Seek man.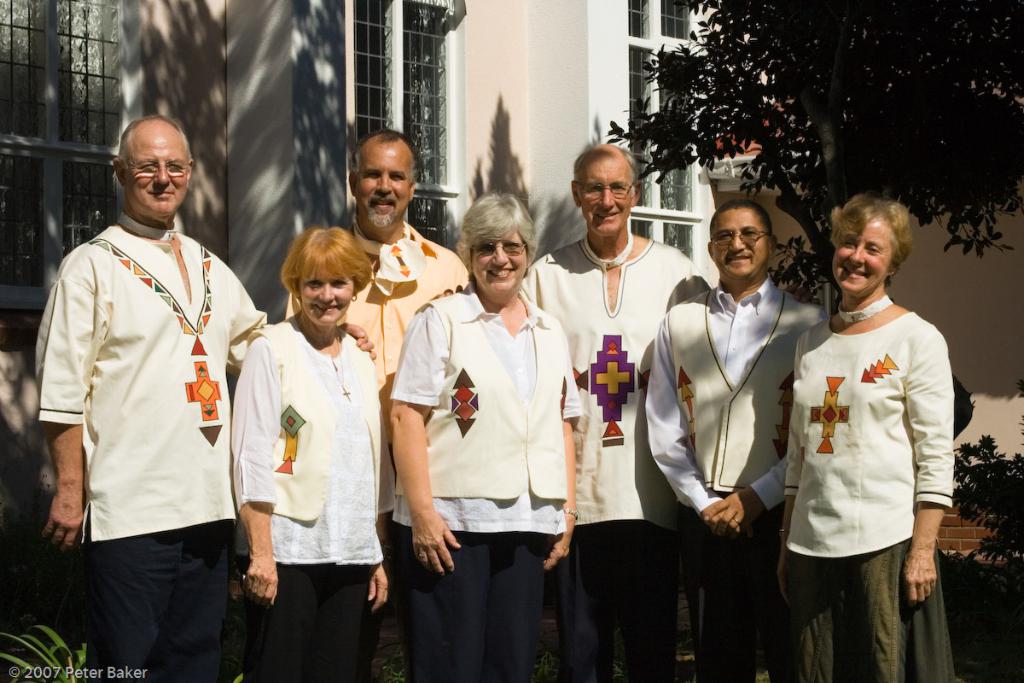
[43,79,259,682].
